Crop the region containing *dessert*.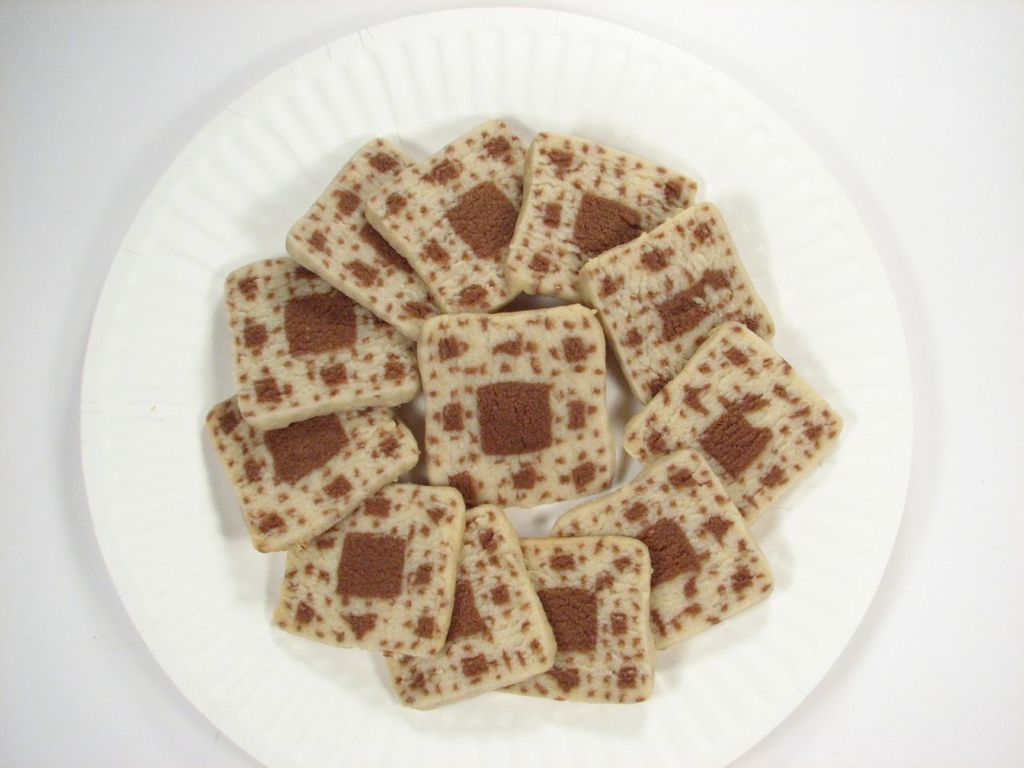
Crop region: {"left": 636, "top": 326, "right": 840, "bottom": 510}.
